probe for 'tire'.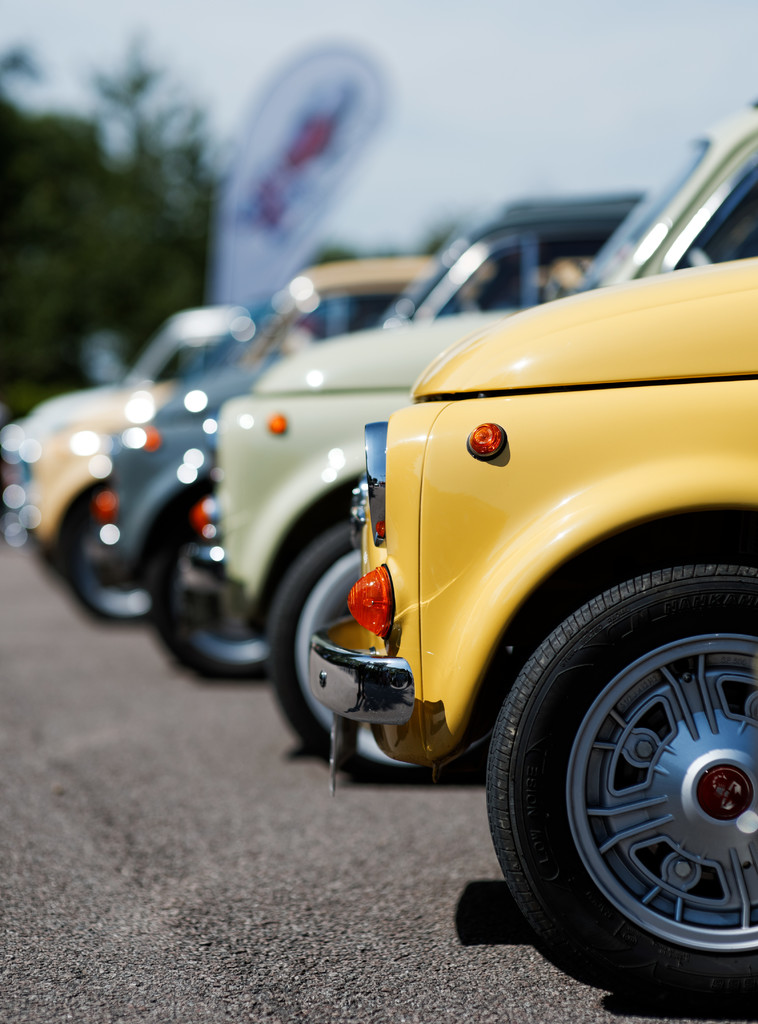
Probe result: Rect(147, 503, 264, 680).
